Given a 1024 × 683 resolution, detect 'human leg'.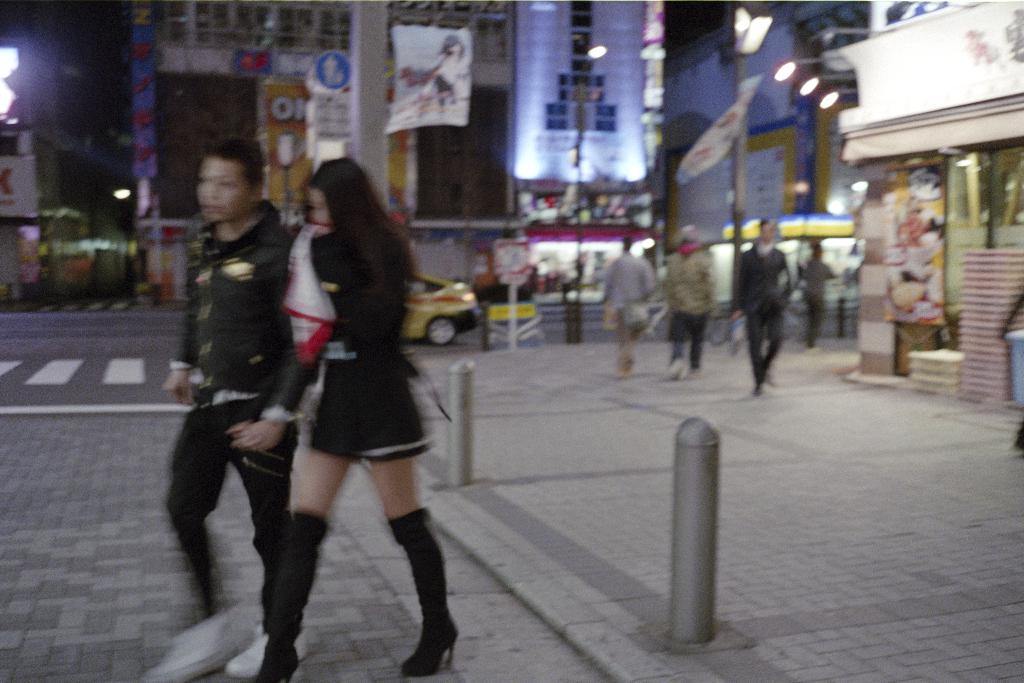
BBox(745, 313, 762, 398).
